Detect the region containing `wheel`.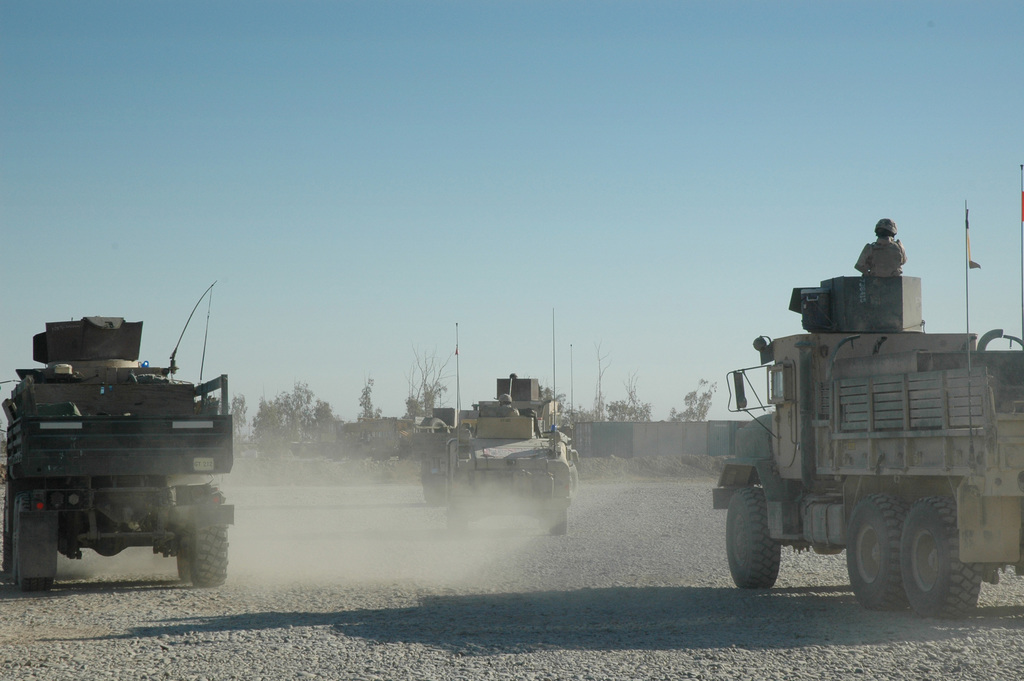
bbox(177, 557, 193, 582).
